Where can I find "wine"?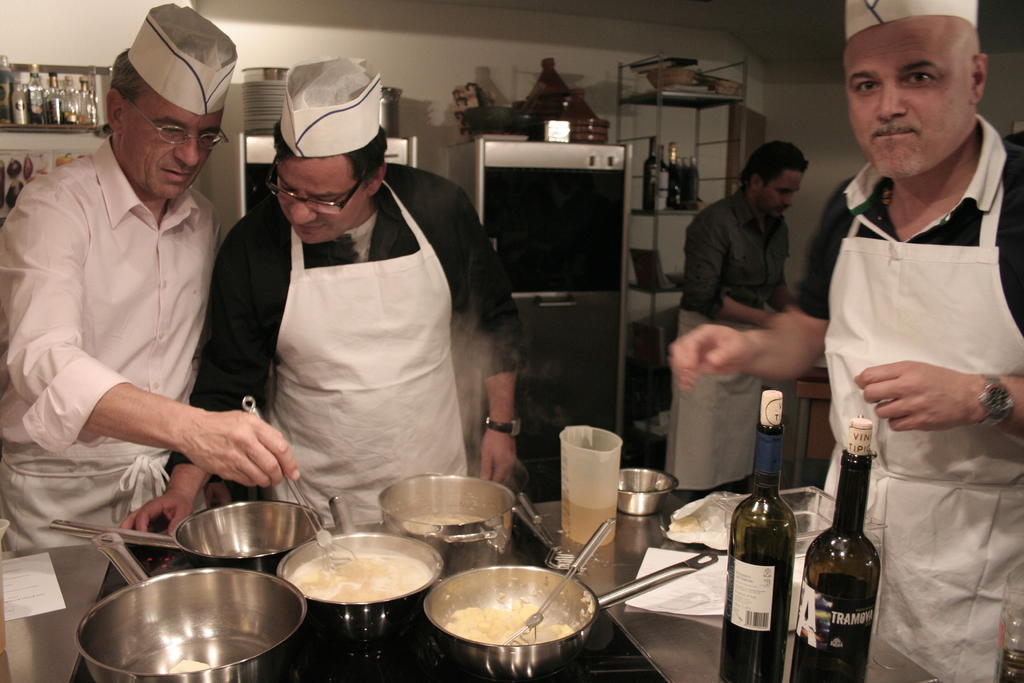
You can find it at (661,147,666,208).
